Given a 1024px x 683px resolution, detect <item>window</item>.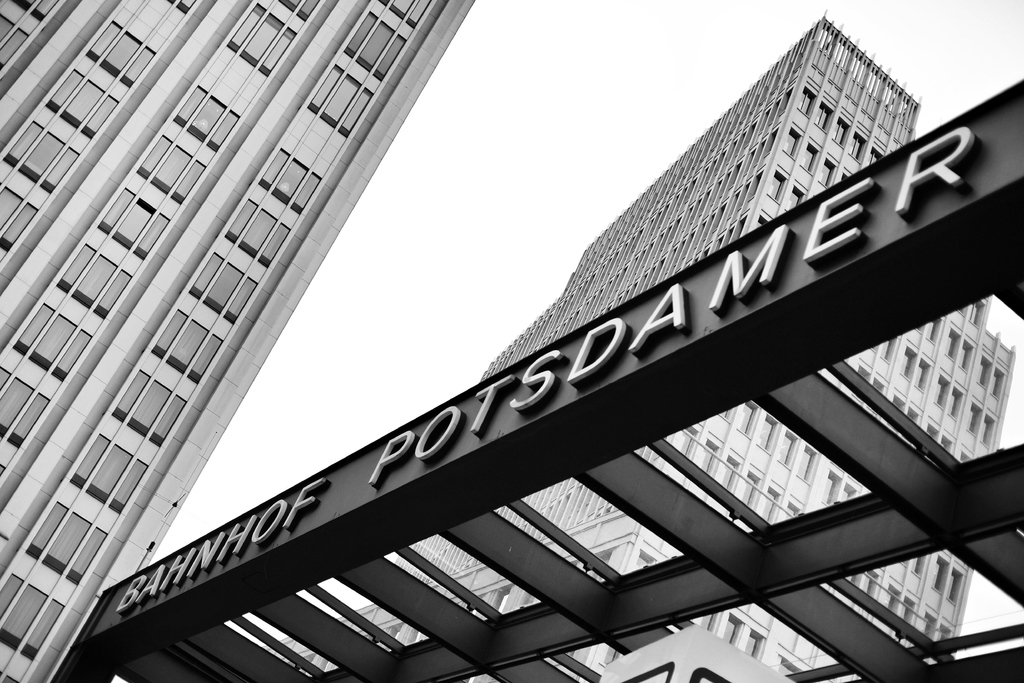
crop(0, 575, 63, 660).
